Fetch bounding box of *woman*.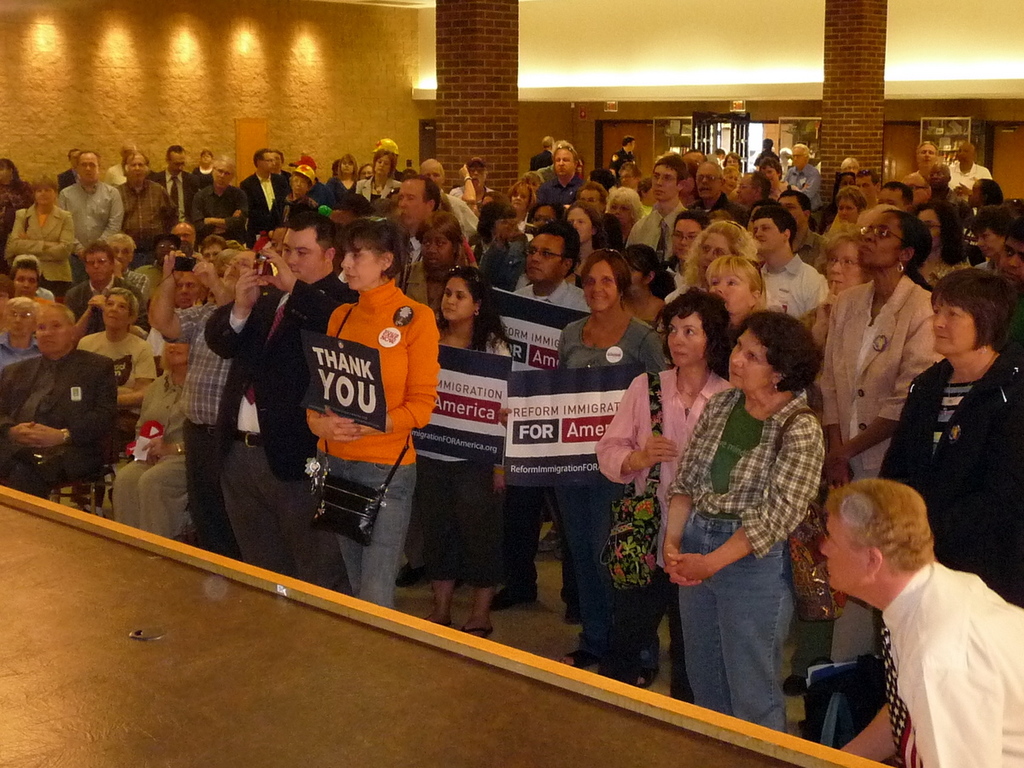
Bbox: [398, 212, 469, 308].
